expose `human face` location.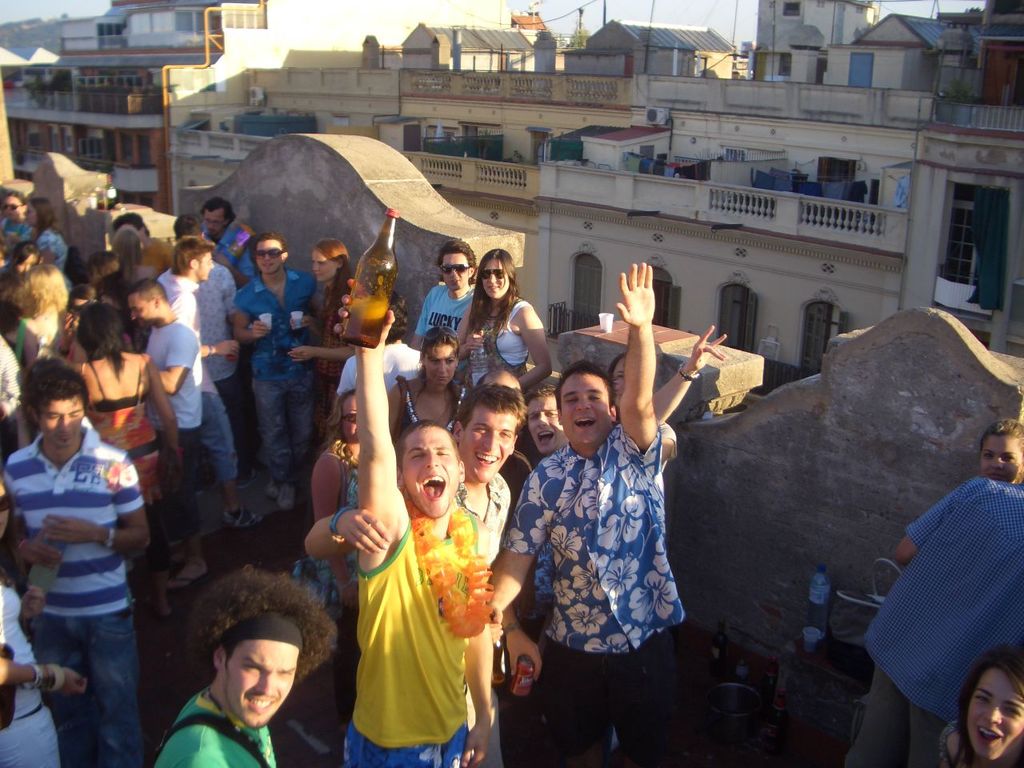
Exposed at box=[403, 426, 457, 514].
